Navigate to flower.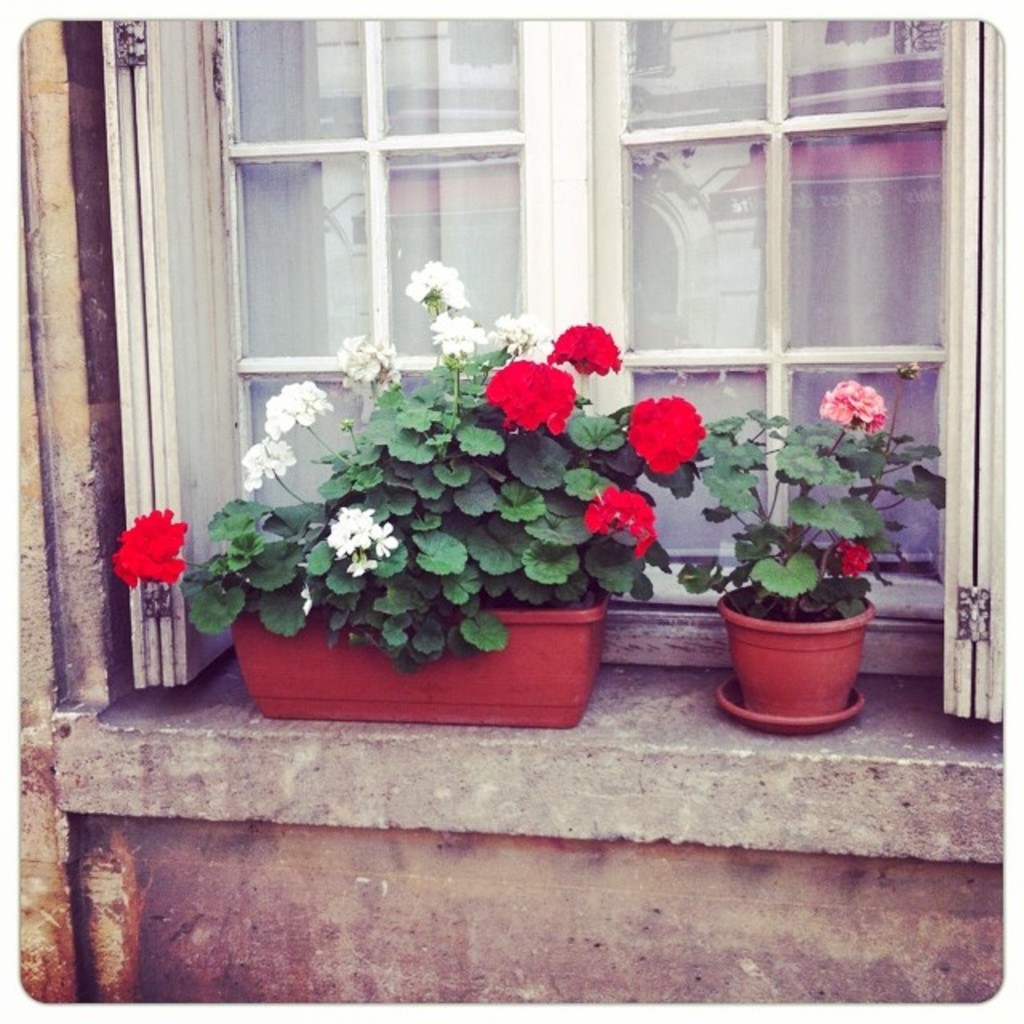
Navigation target: 402,254,472,310.
